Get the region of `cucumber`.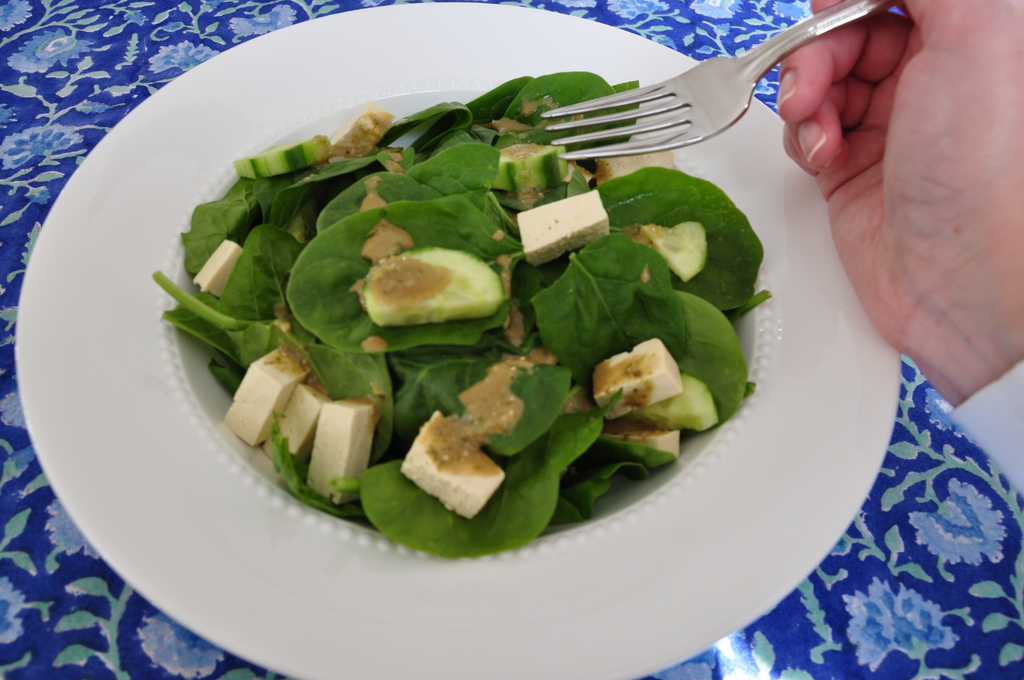
box=[641, 220, 707, 283].
